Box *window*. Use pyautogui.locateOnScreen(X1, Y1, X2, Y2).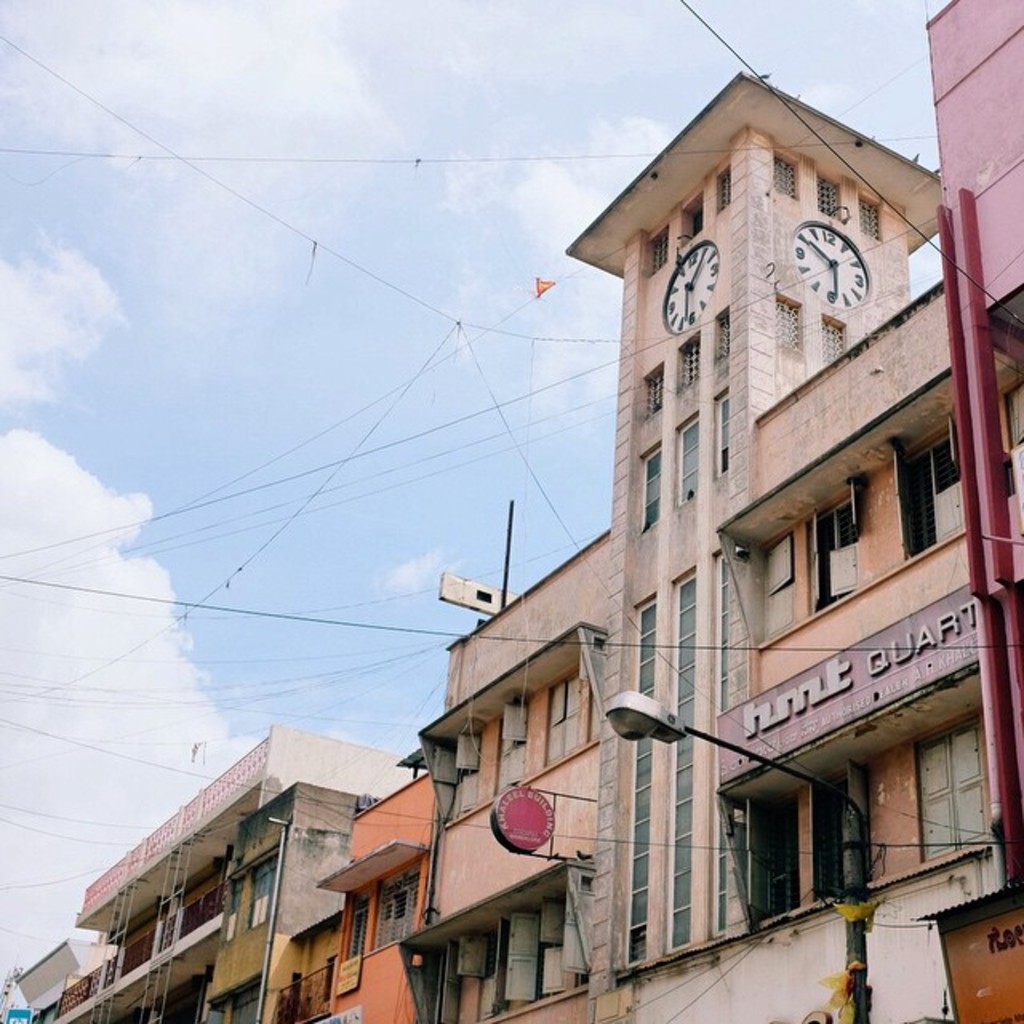
pyautogui.locateOnScreen(496, 909, 538, 1013).
